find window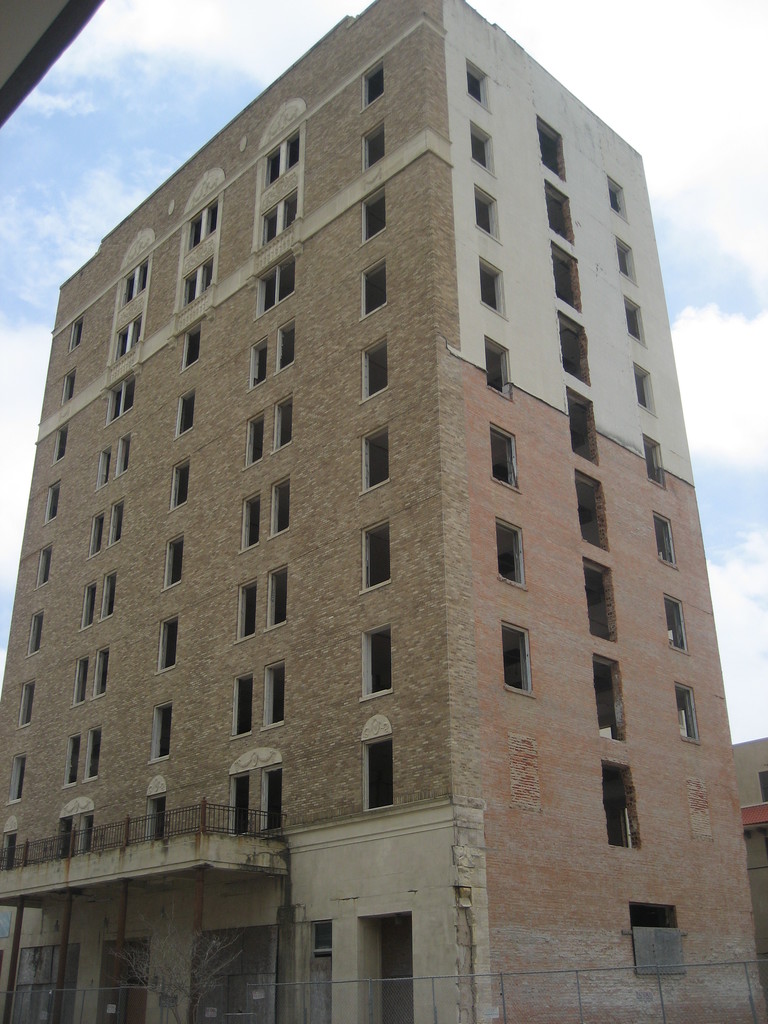
(540, 116, 567, 180)
